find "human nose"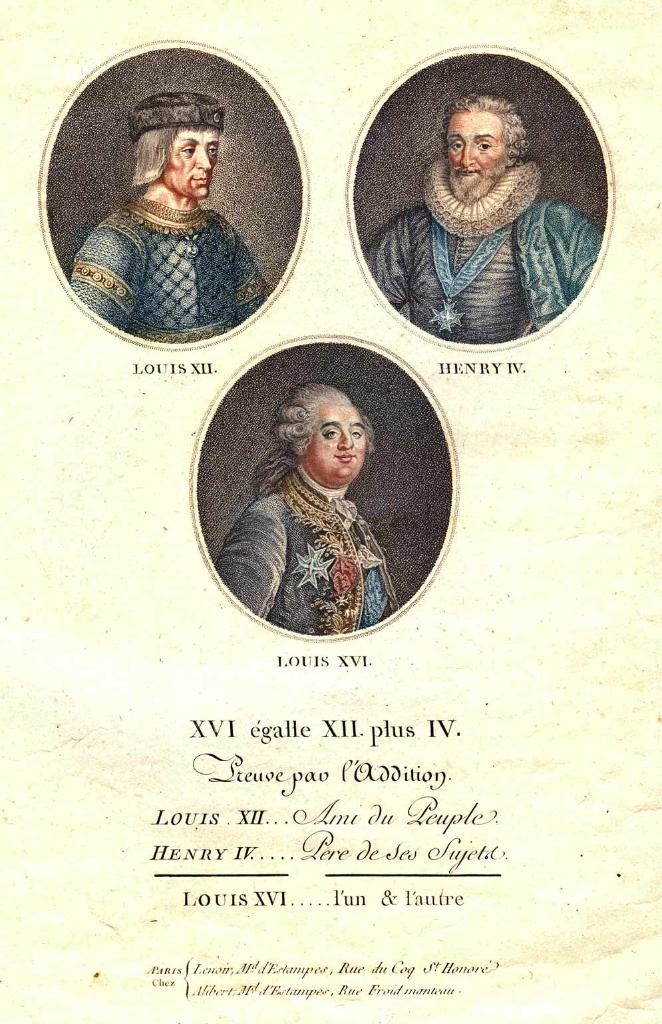
335,427,355,448
